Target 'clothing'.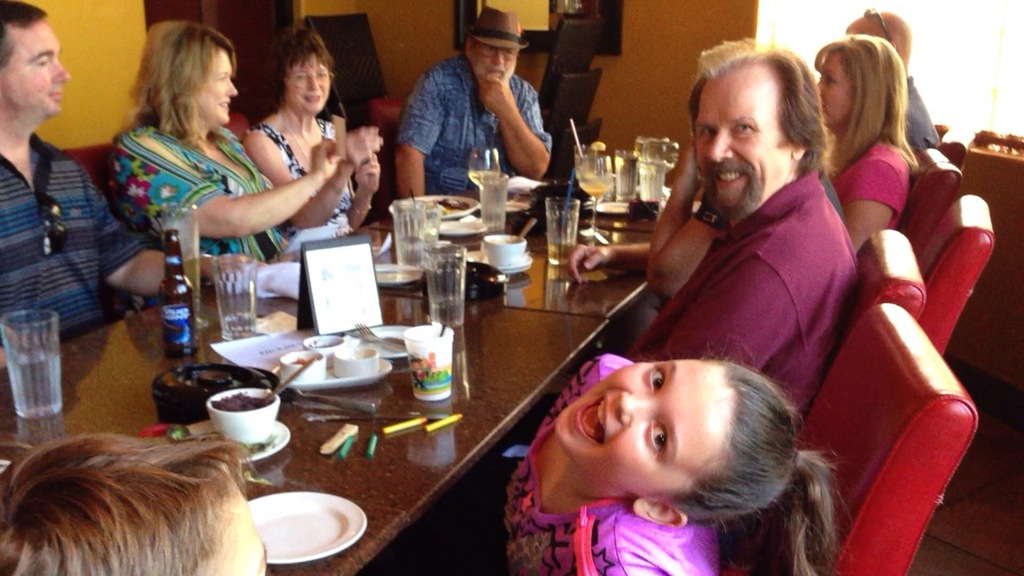
Target region: detection(112, 120, 294, 278).
